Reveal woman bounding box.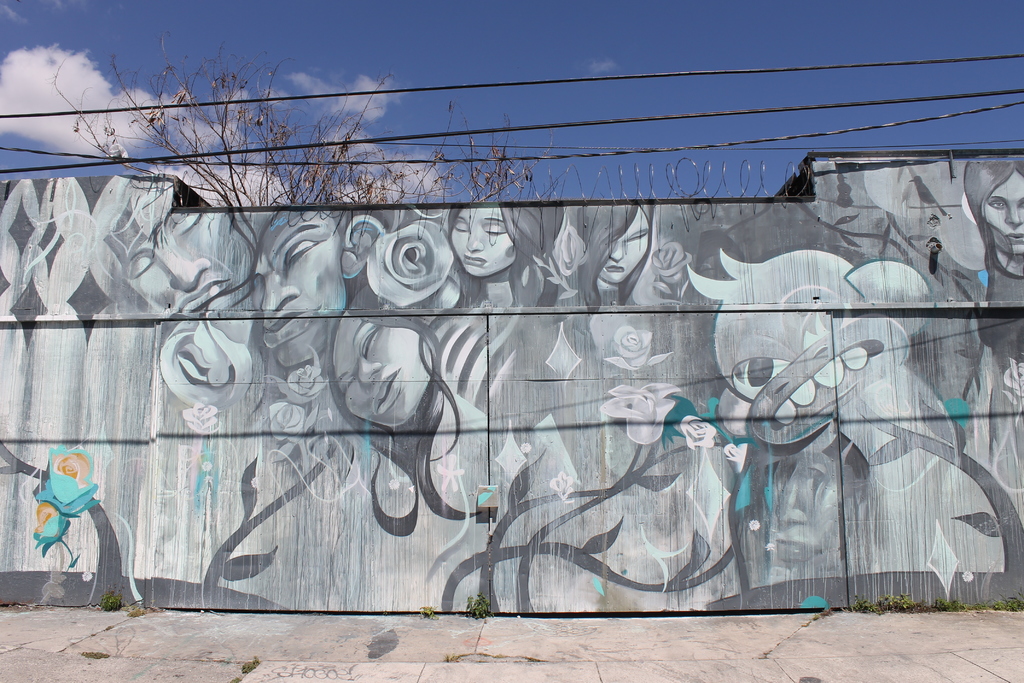
Revealed: <box>411,191,580,410</box>.
